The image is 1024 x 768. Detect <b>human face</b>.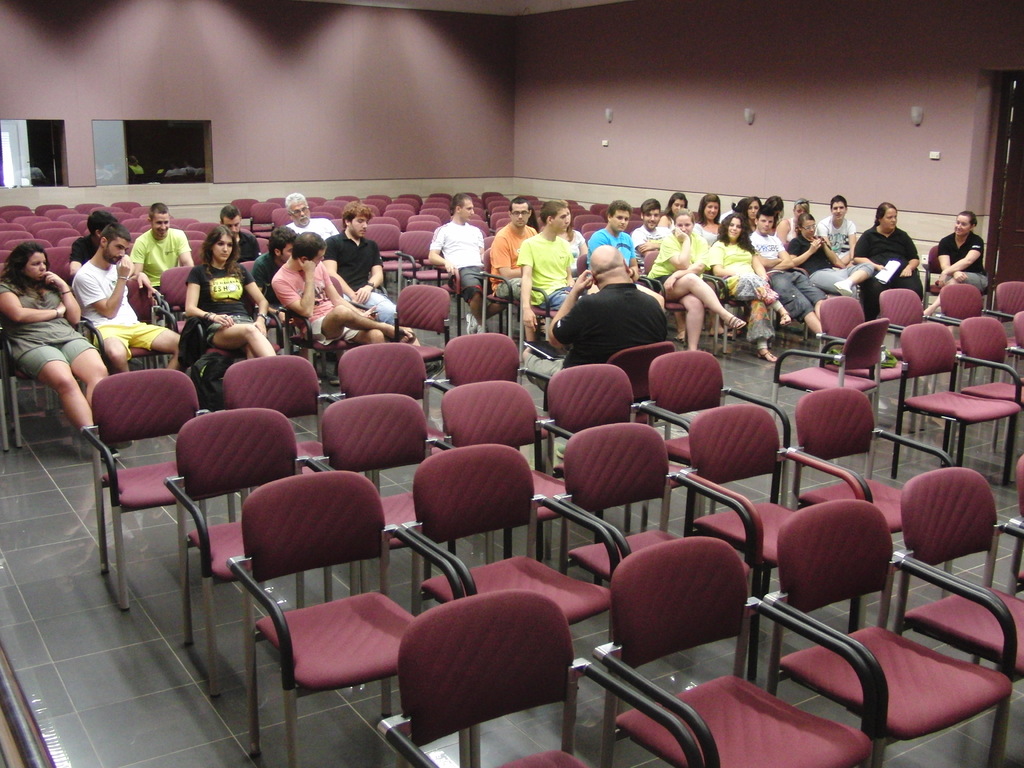
Detection: rect(729, 218, 742, 240).
